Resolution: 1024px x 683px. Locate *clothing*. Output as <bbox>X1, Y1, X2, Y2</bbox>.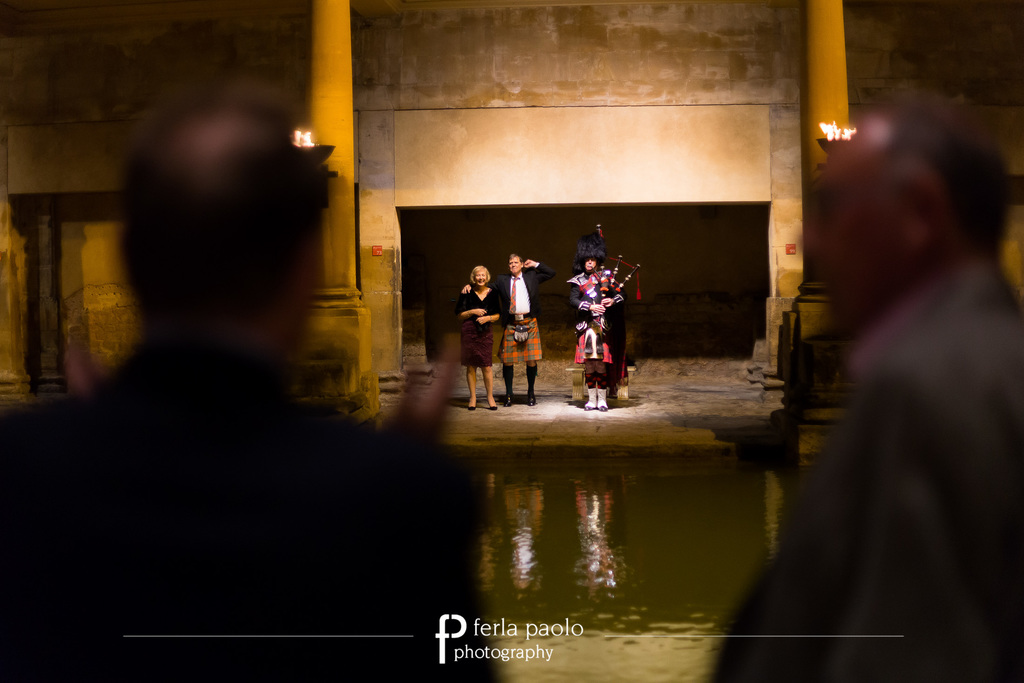
<bbox>700, 275, 1023, 682</bbox>.
